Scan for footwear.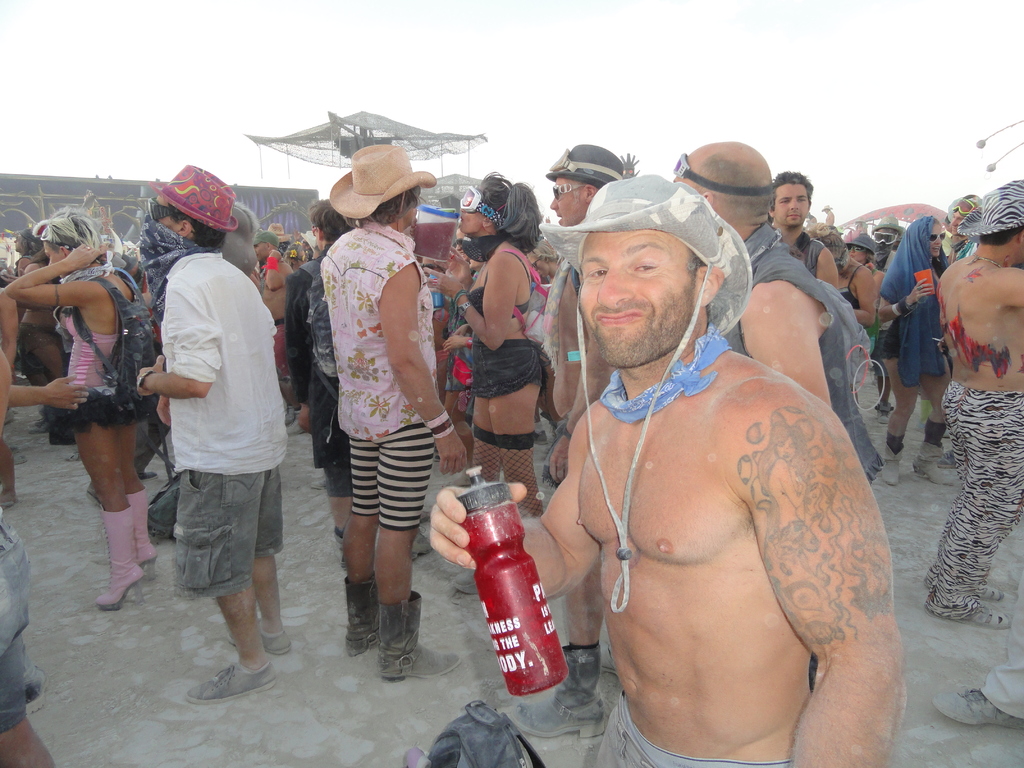
Scan result: select_region(915, 441, 948, 483).
